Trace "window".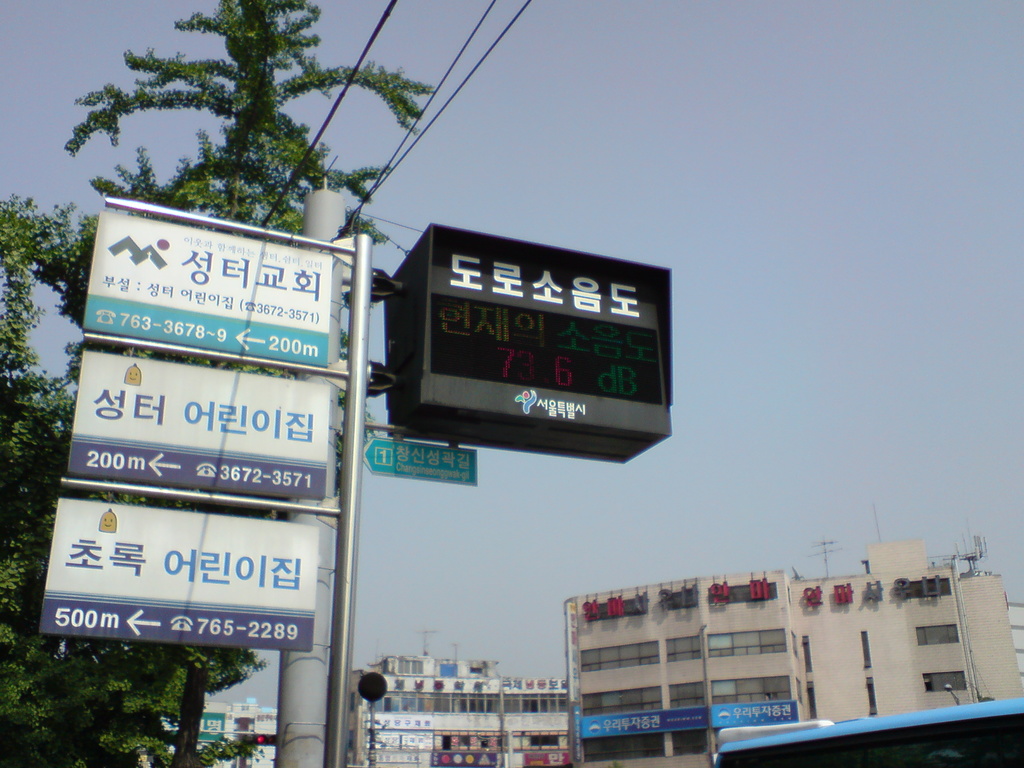
Traced to region(669, 684, 705, 709).
